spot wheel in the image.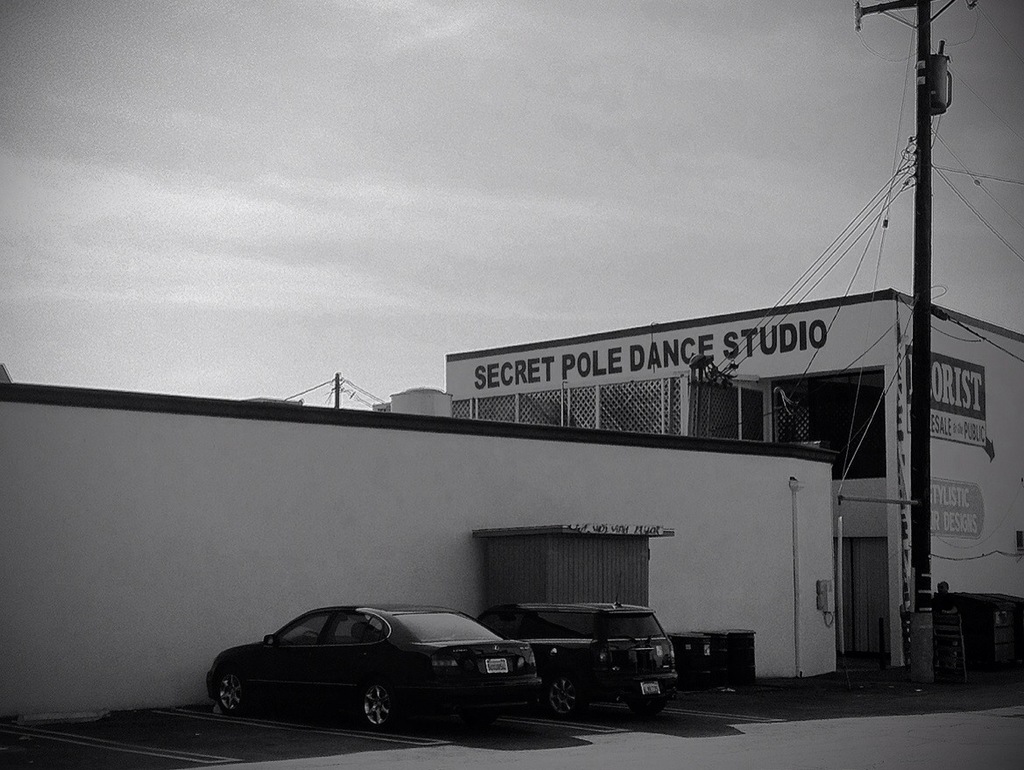
wheel found at x1=219, y1=670, x2=244, y2=717.
